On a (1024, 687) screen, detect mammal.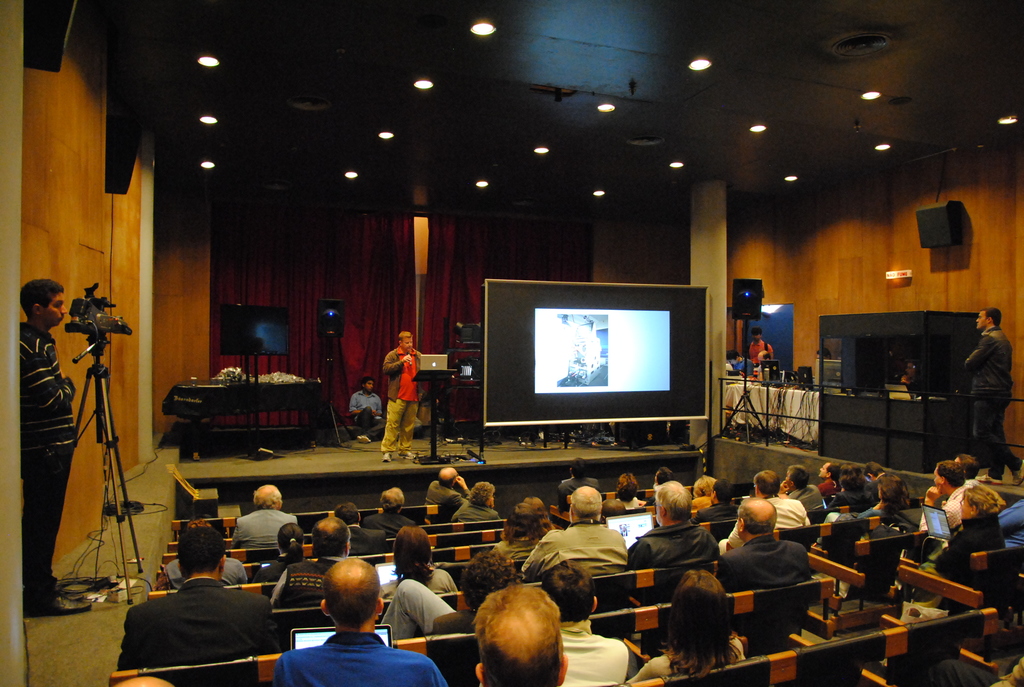
(959,452,977,486).
